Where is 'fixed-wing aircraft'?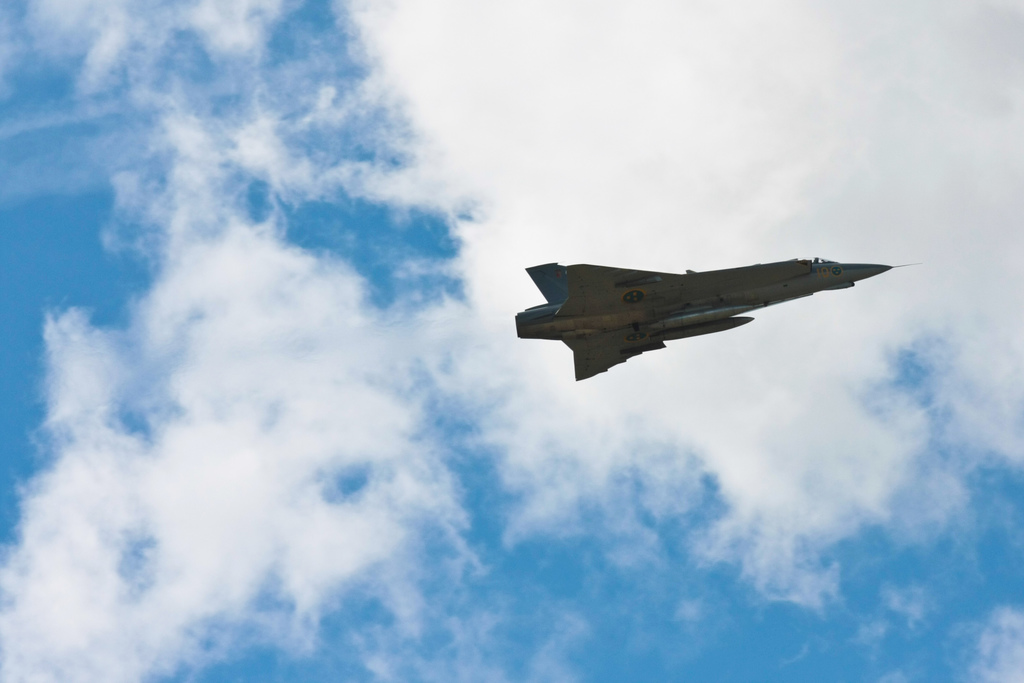
locate(517, 255, 922, 379).
